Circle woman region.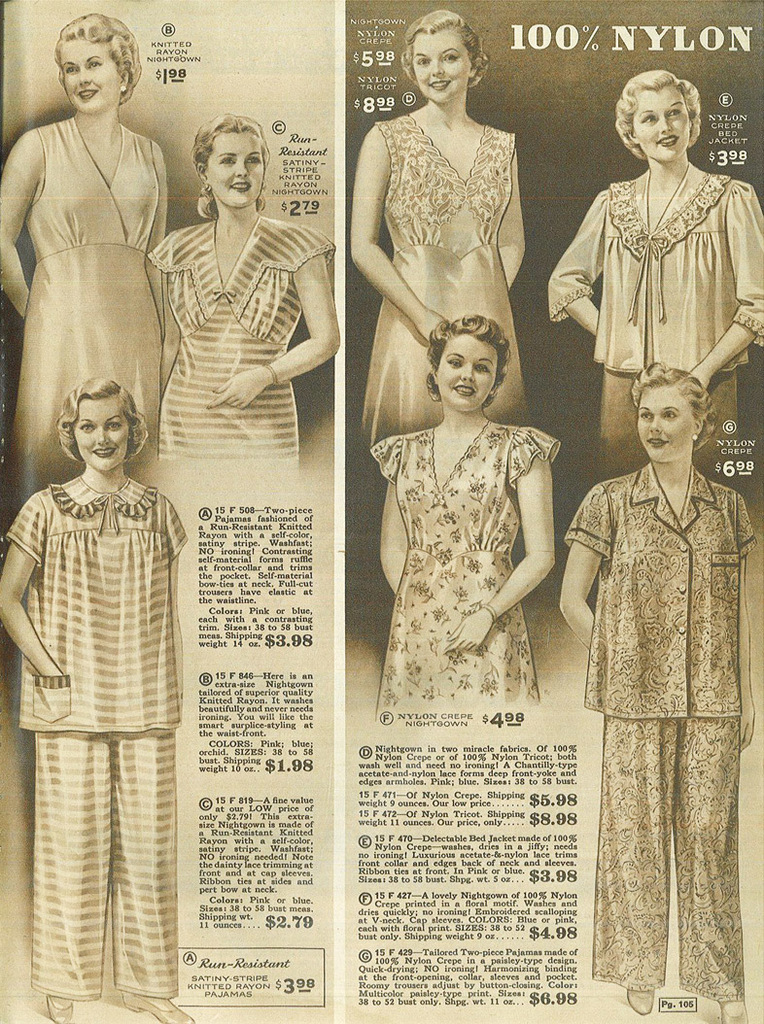
Region: bbox(17, 34, 178, 497).
